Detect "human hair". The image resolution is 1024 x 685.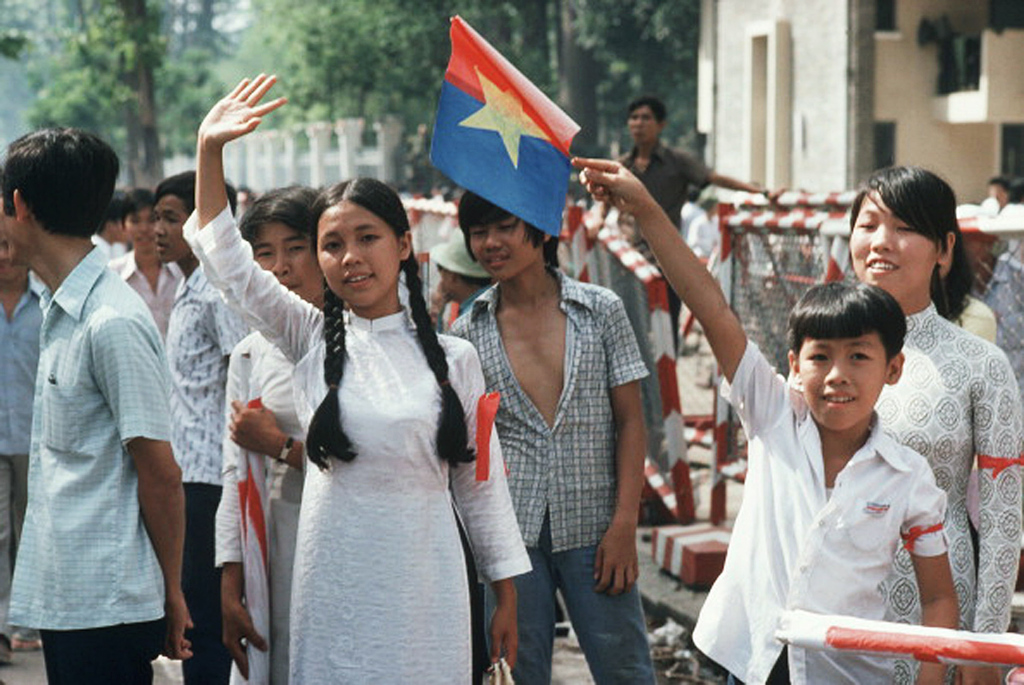
(x1=629, y1=94, x2=662, y2=124).
